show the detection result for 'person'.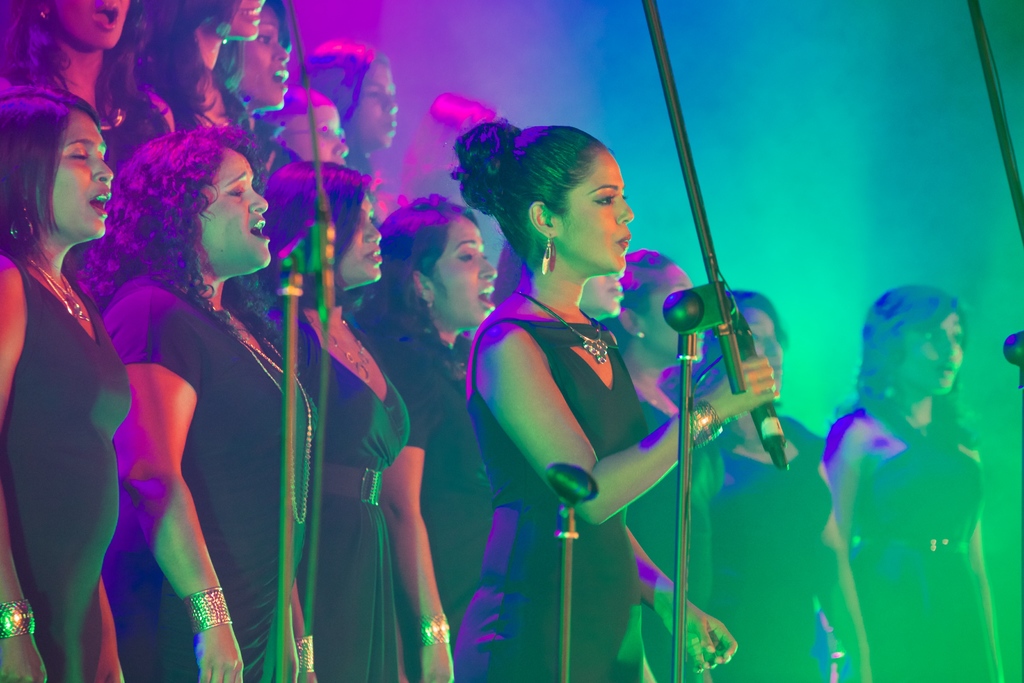
[9,0,158,169].
